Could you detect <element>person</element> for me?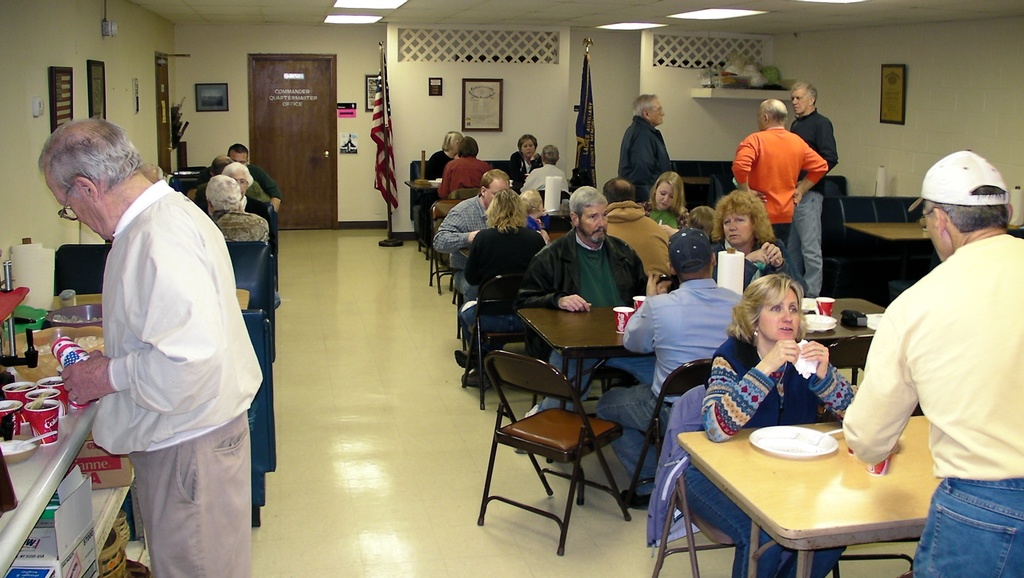
Detection result: bbox=(596, 229, 744, 511).
